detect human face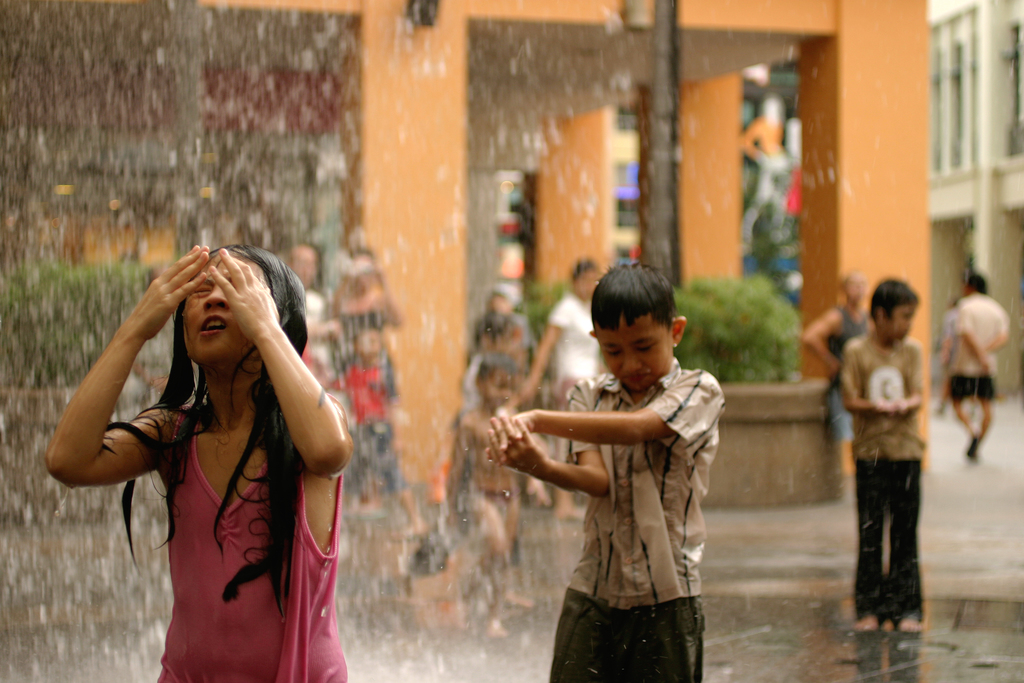
[849, 276, 865, 300]
